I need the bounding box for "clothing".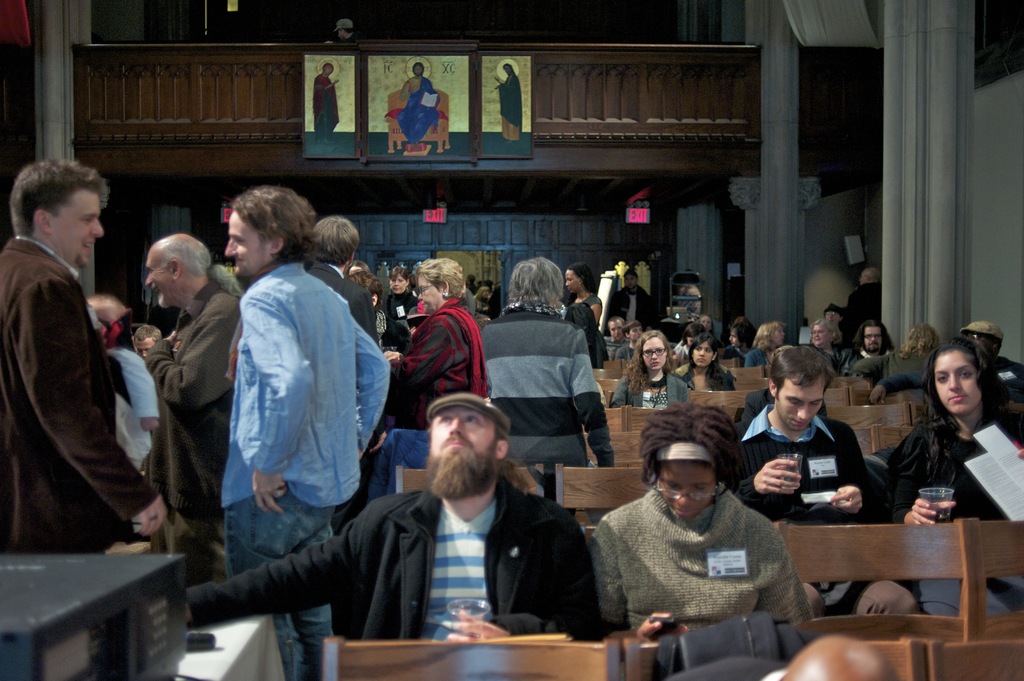
Here it is: <bbox>610, 372, 690, 409</bbox>.
